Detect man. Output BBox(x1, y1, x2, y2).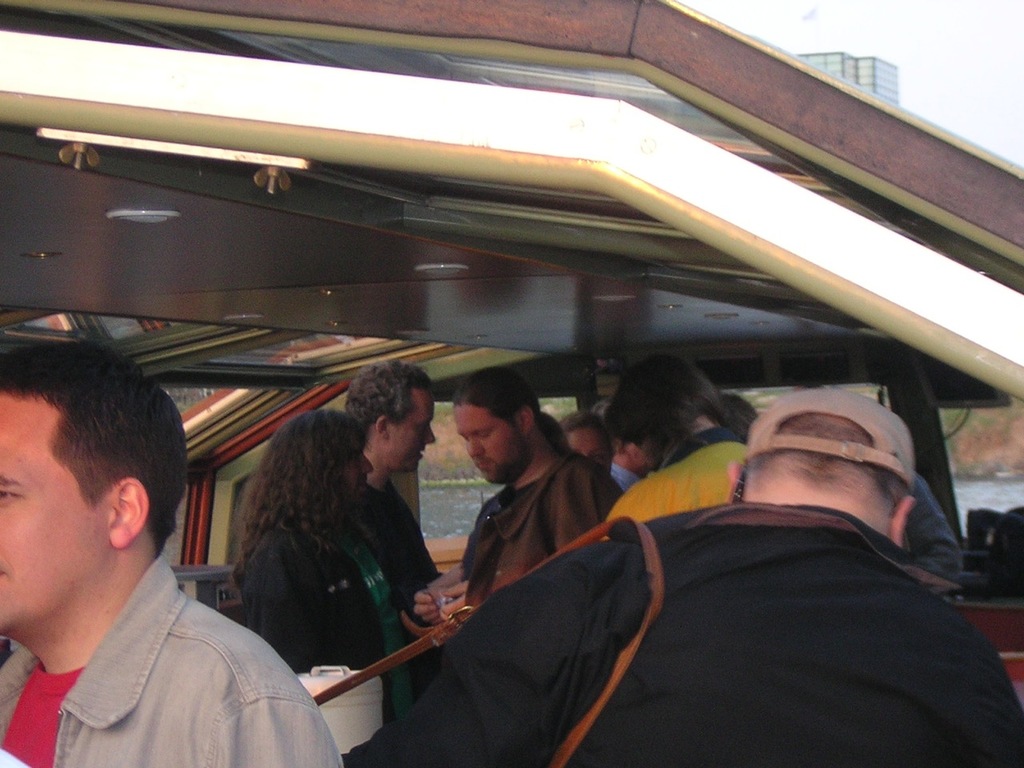
BBox(602, 354, 747, 524).
